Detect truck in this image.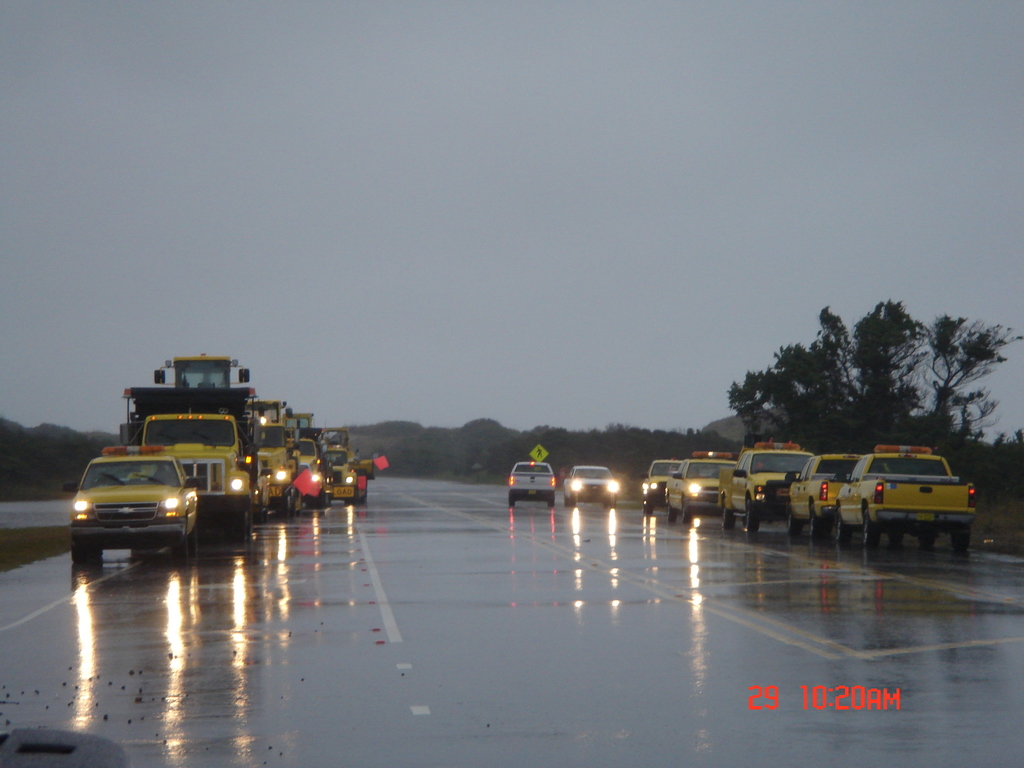
Detection: (left=835, top=443, right=976, bottom=547).
